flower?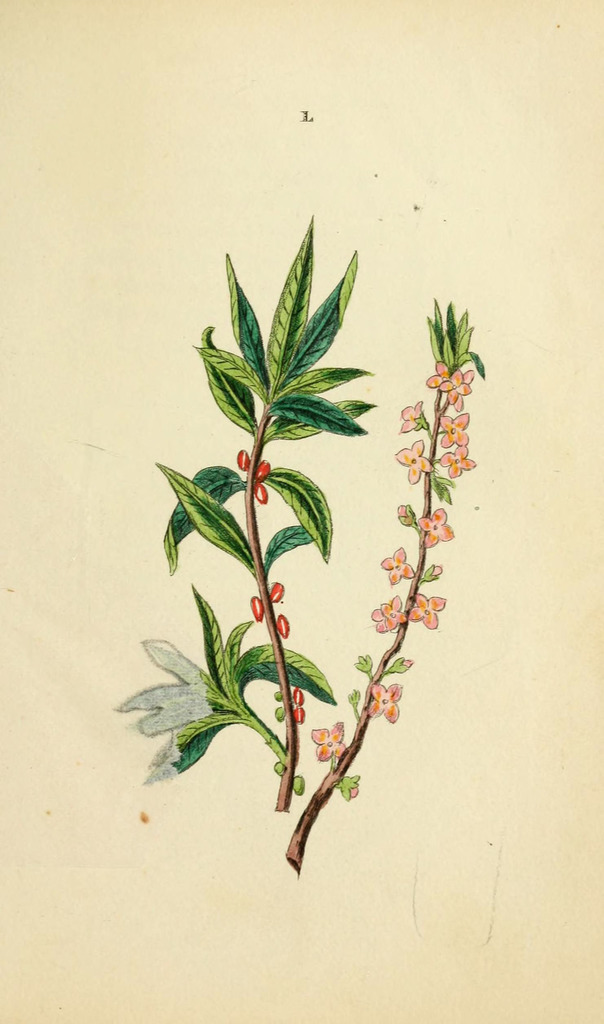
box(431, 363, 476, 412)
